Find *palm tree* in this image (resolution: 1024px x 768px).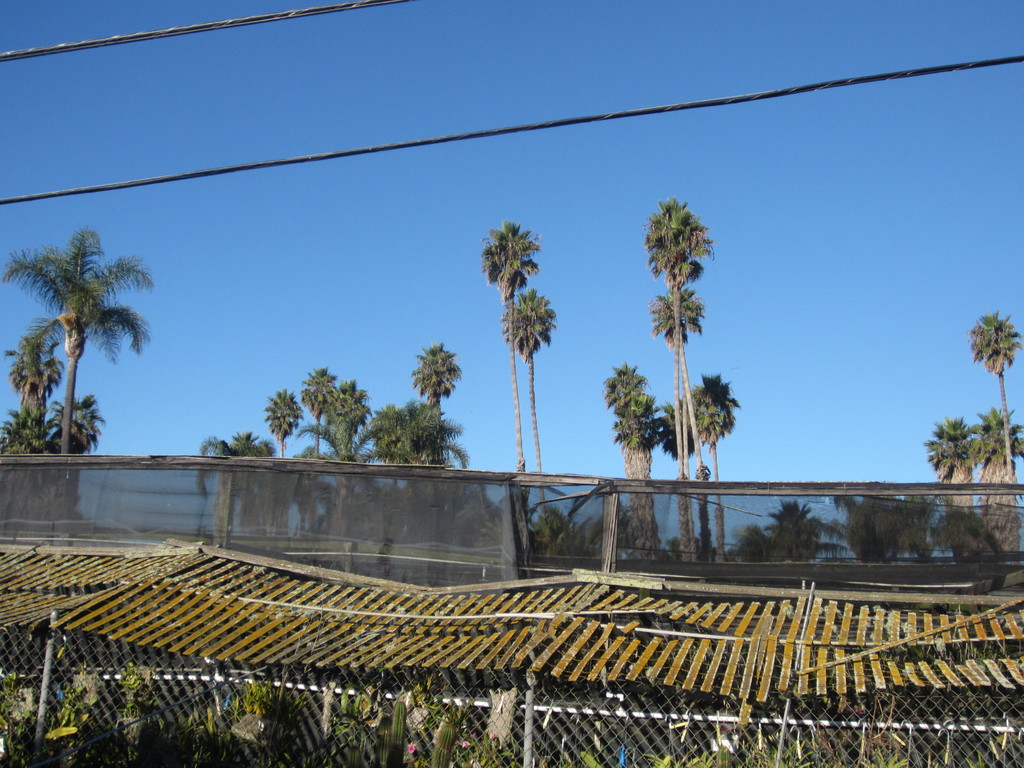
{"left": 987, "top": 415, "right": 1016, "bottom": 478}.
